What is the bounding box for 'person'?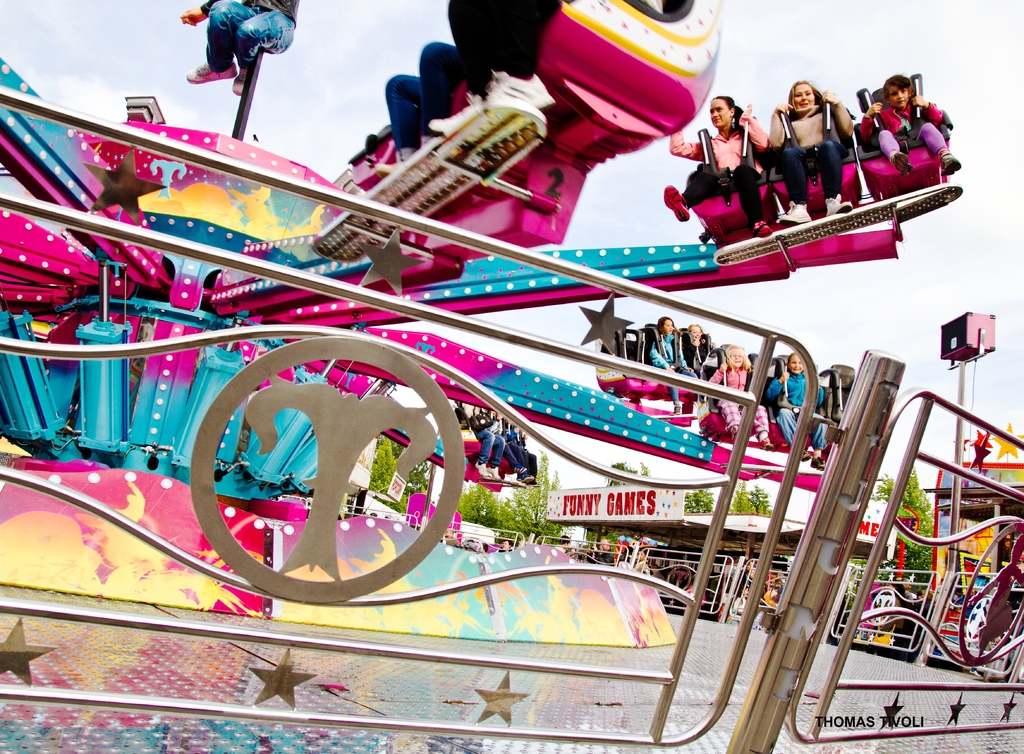
[left=767, top=354, right=821, bottom=467].
